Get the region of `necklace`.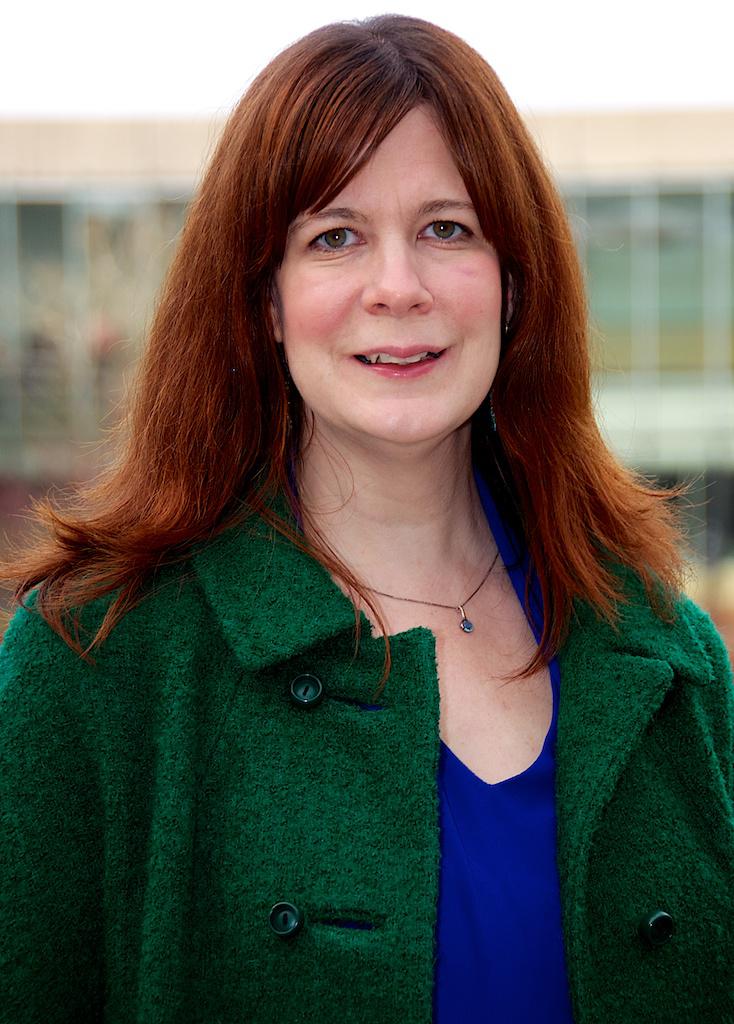
left=341, top=547, right=501, bottom=632.
